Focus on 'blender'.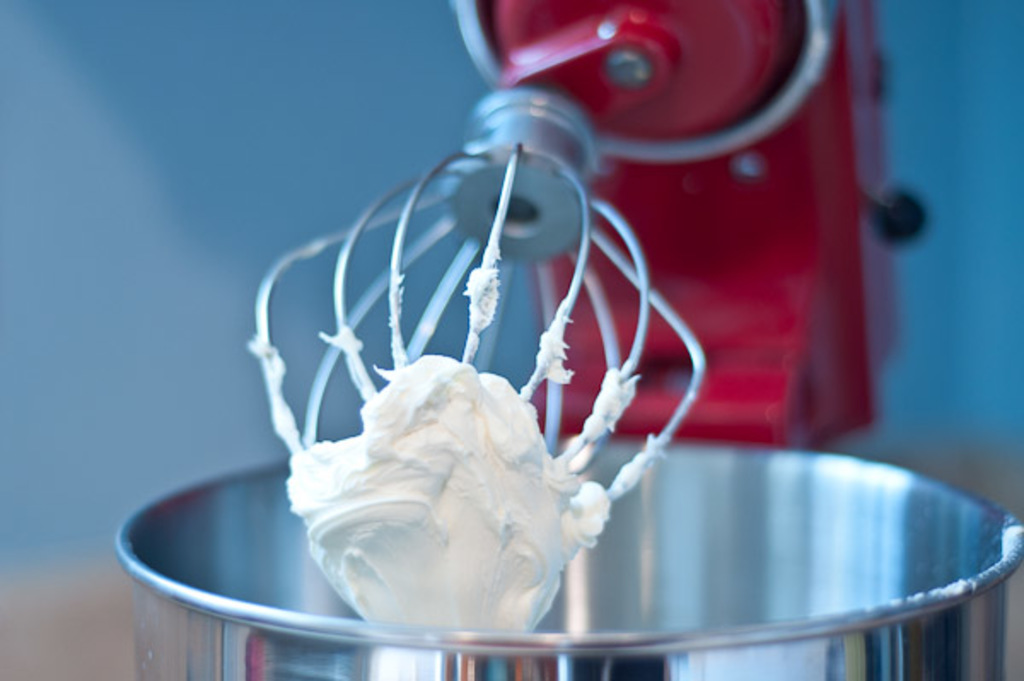
Focused at (116,0,1022,679).
